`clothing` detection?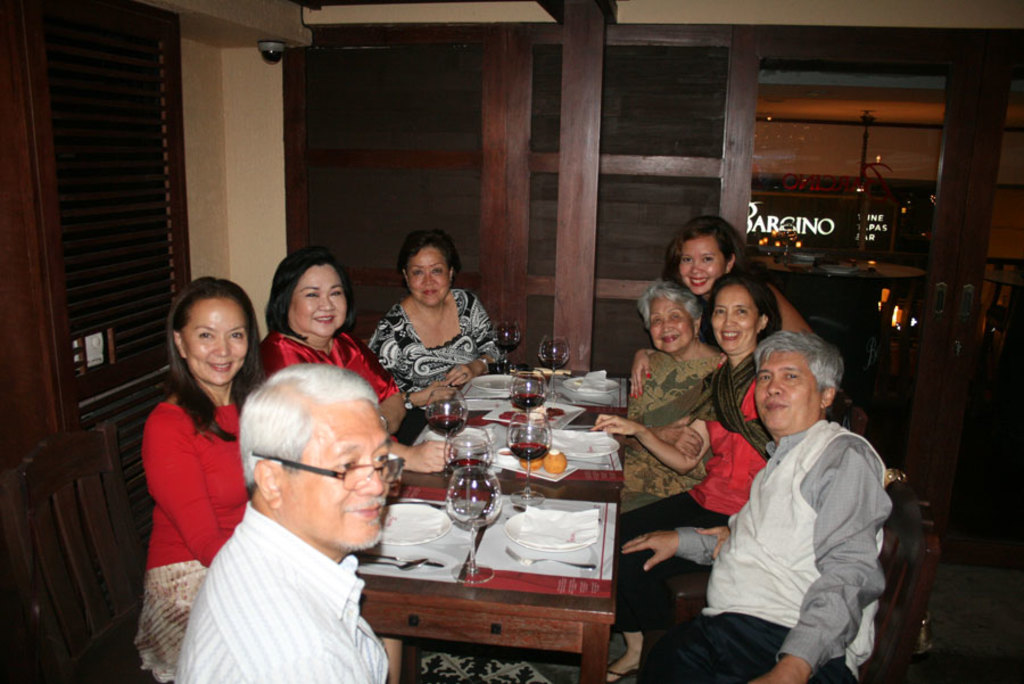
255/331/398/396
